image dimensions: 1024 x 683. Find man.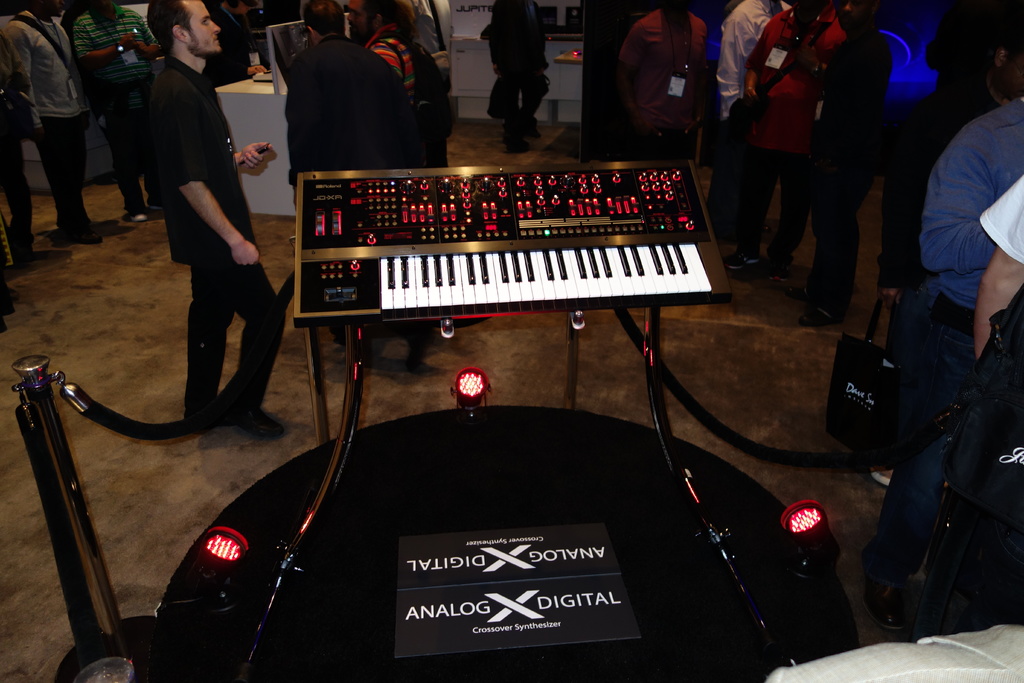
pyautogui.locateOnScreen(0, 0, 112, 245).
